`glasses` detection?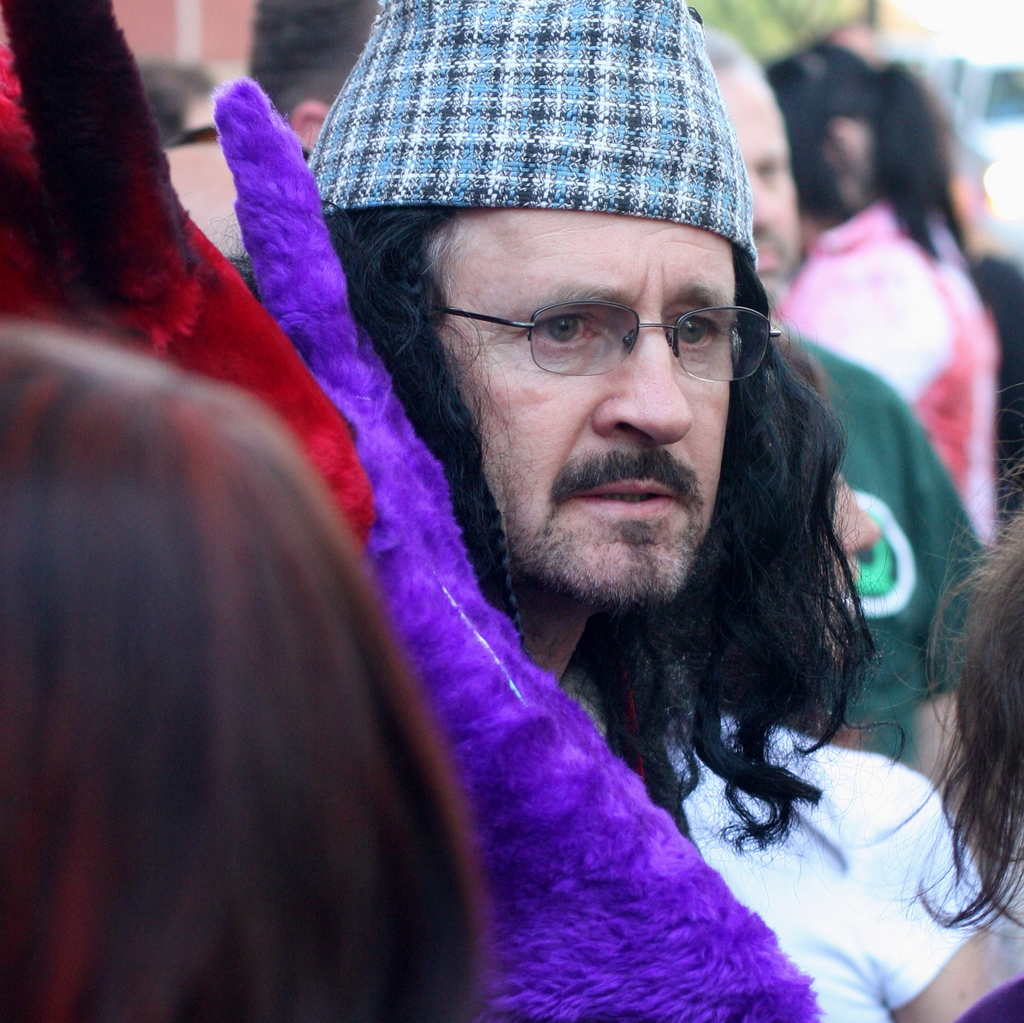
x1=461 y1=284 x2=783 y2=399
